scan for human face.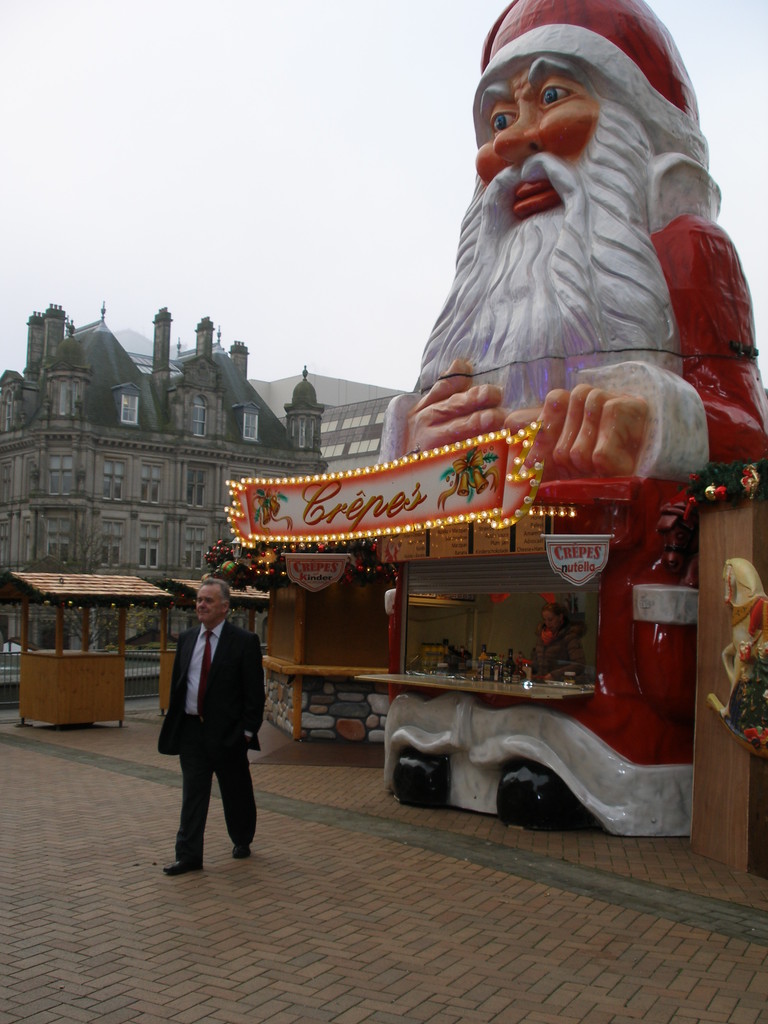
Scan result: select_region(477, 52, 618, 222).
